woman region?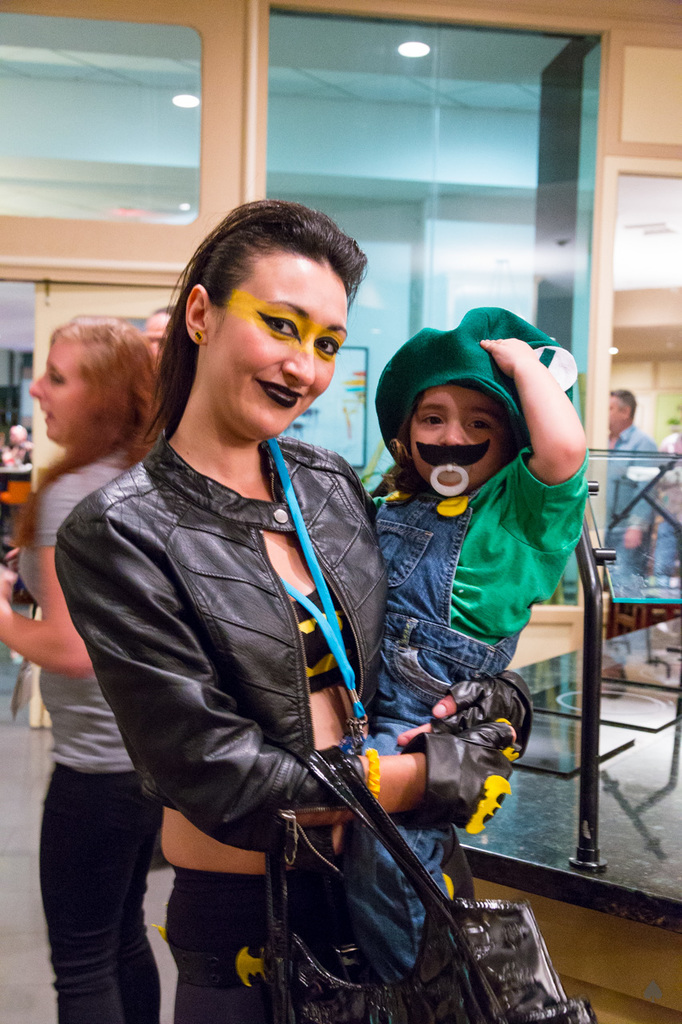
crop(51, 196, 534, 1023)
